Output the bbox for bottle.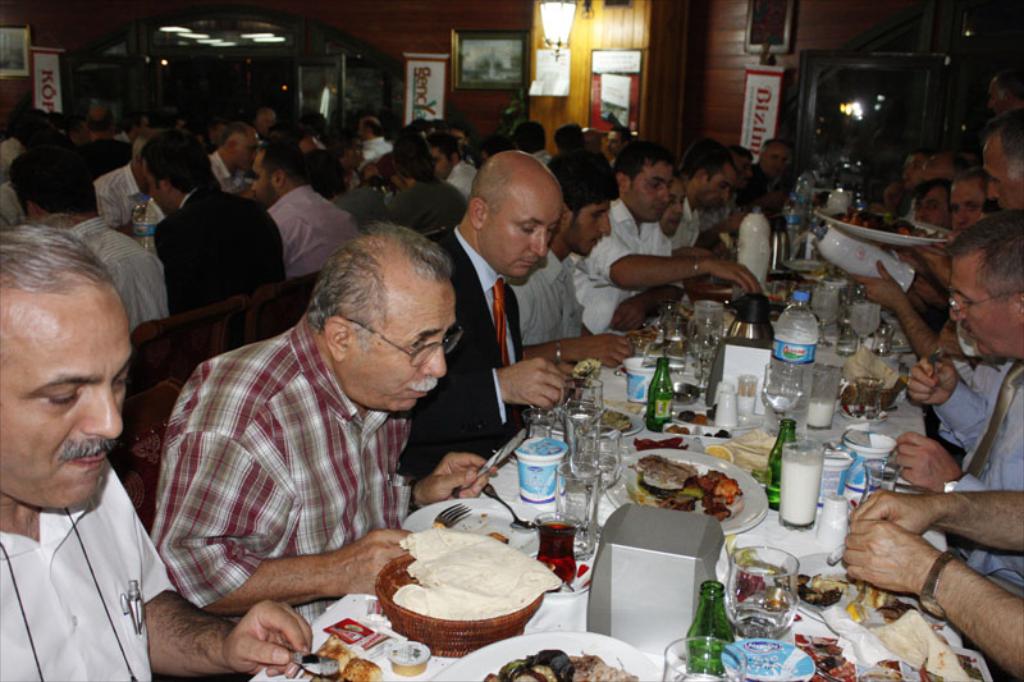
region(691, 586, 748, 664).
